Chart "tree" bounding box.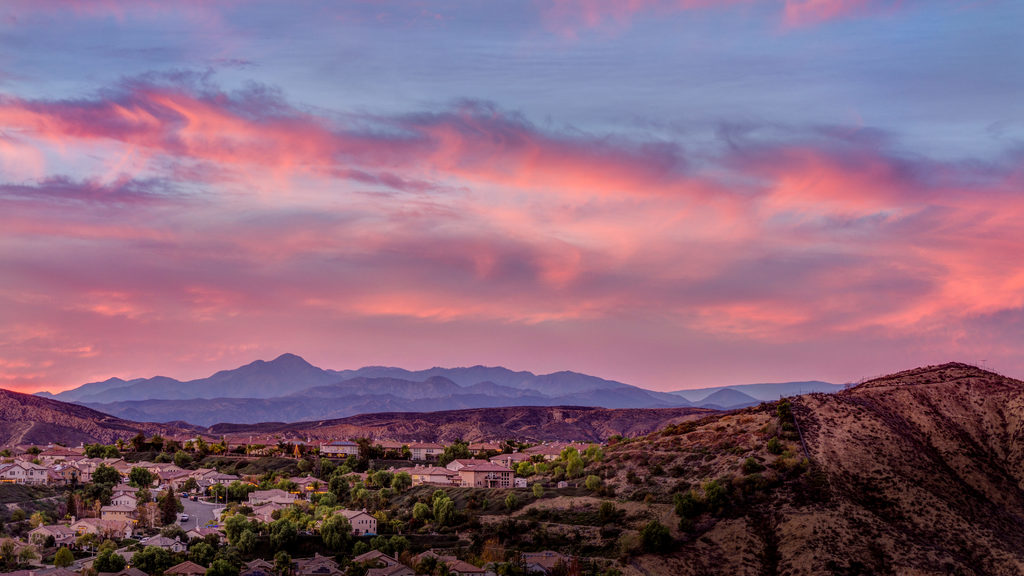
Charted: crop(271, 550, 292, 575).
